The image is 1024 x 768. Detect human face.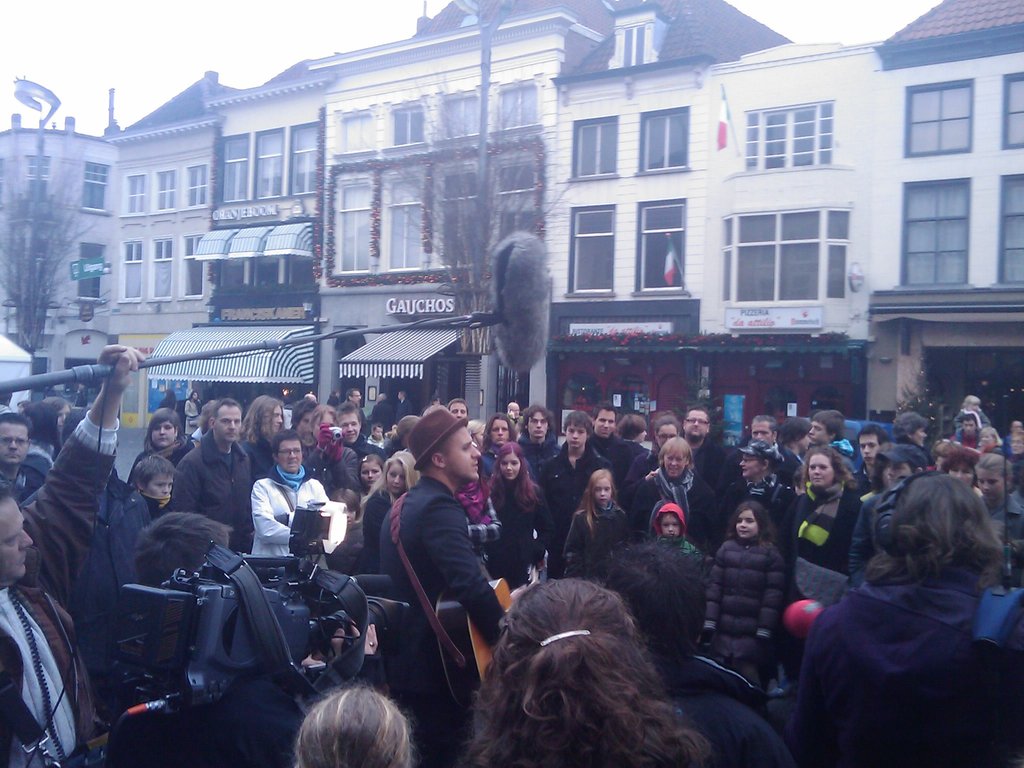
Detection: bbox=[858, 436, 876, 463].
